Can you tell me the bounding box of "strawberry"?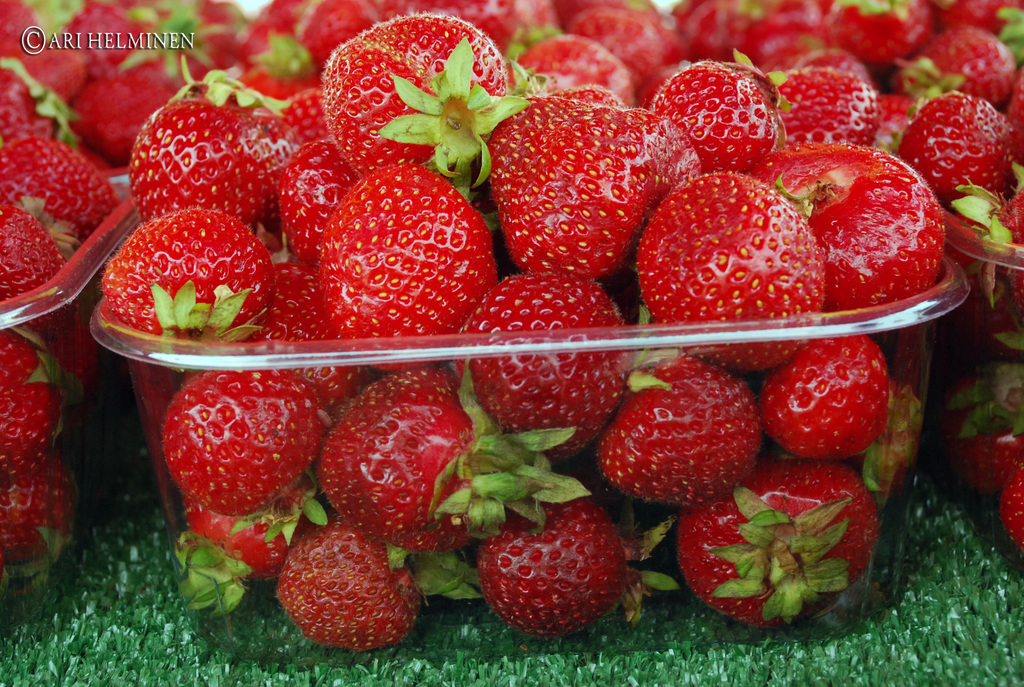
locate(2, 0, 99, 117).
